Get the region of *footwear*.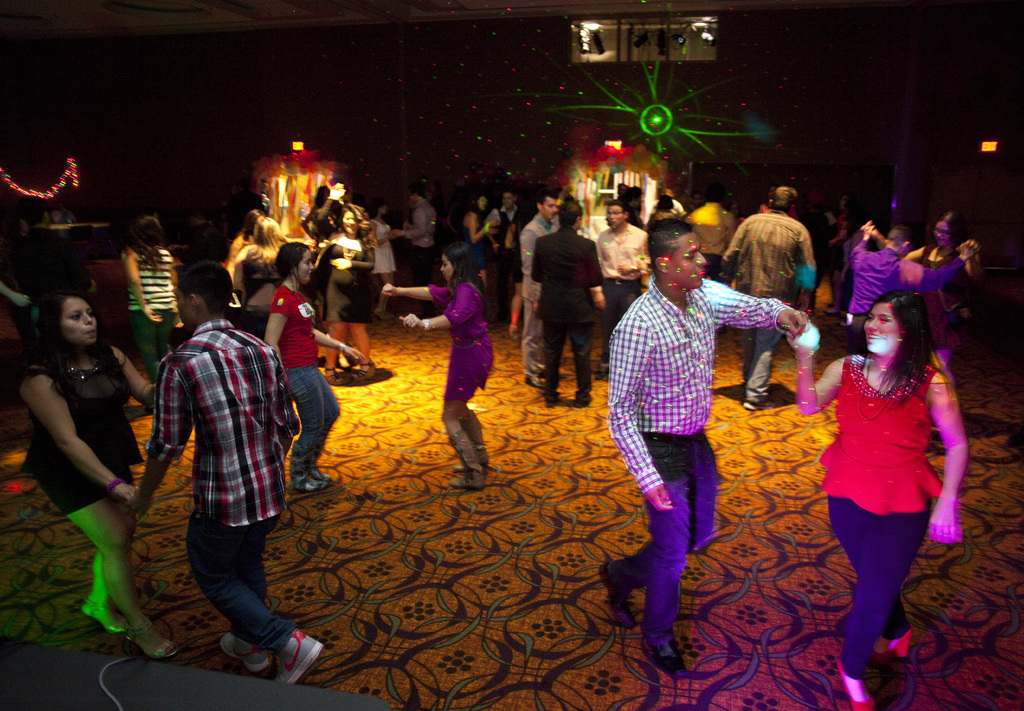
[452, 406, 485, 464].
